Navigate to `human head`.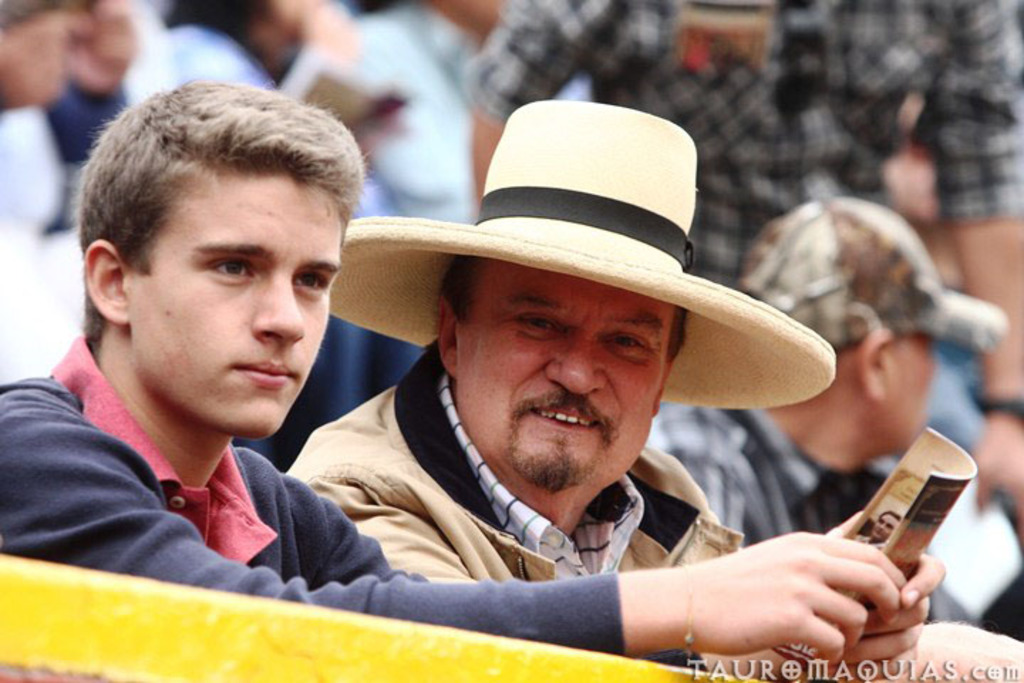
Navigation target: <bbox>74, 78, 368, 441</bbox>.
